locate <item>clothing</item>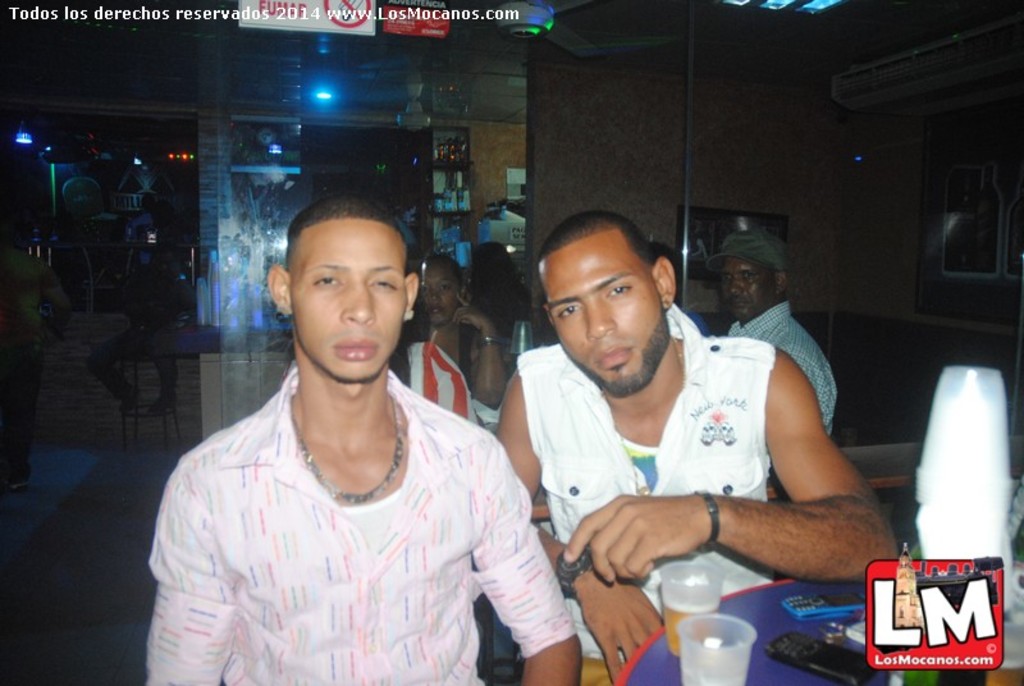
bbox=[150, 326, 550, 674]
